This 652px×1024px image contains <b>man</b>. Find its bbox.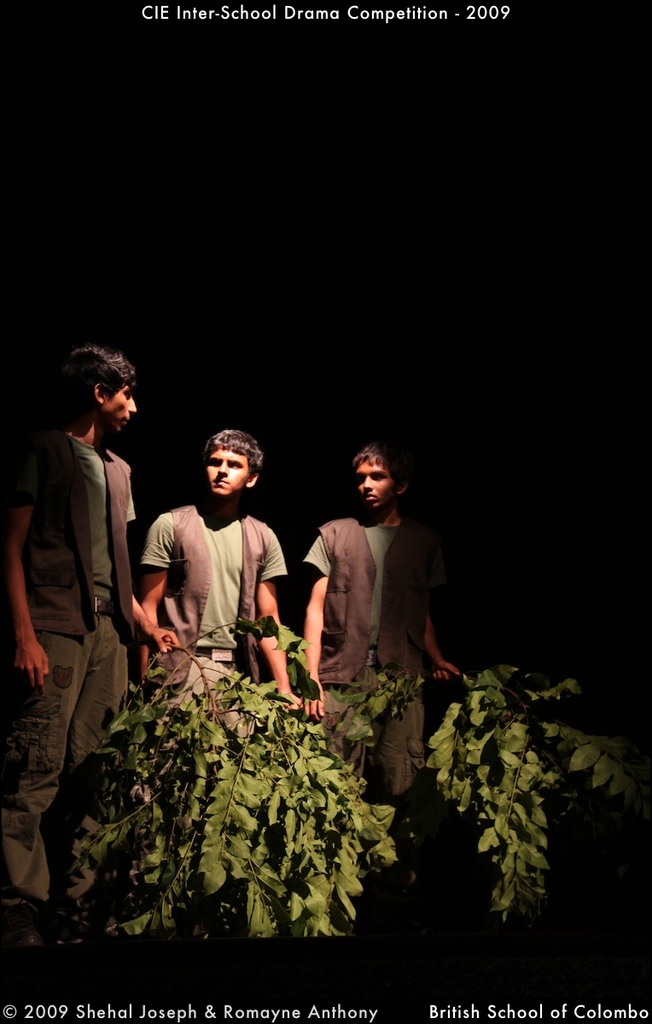
detection(0, 335, 182, 947).
